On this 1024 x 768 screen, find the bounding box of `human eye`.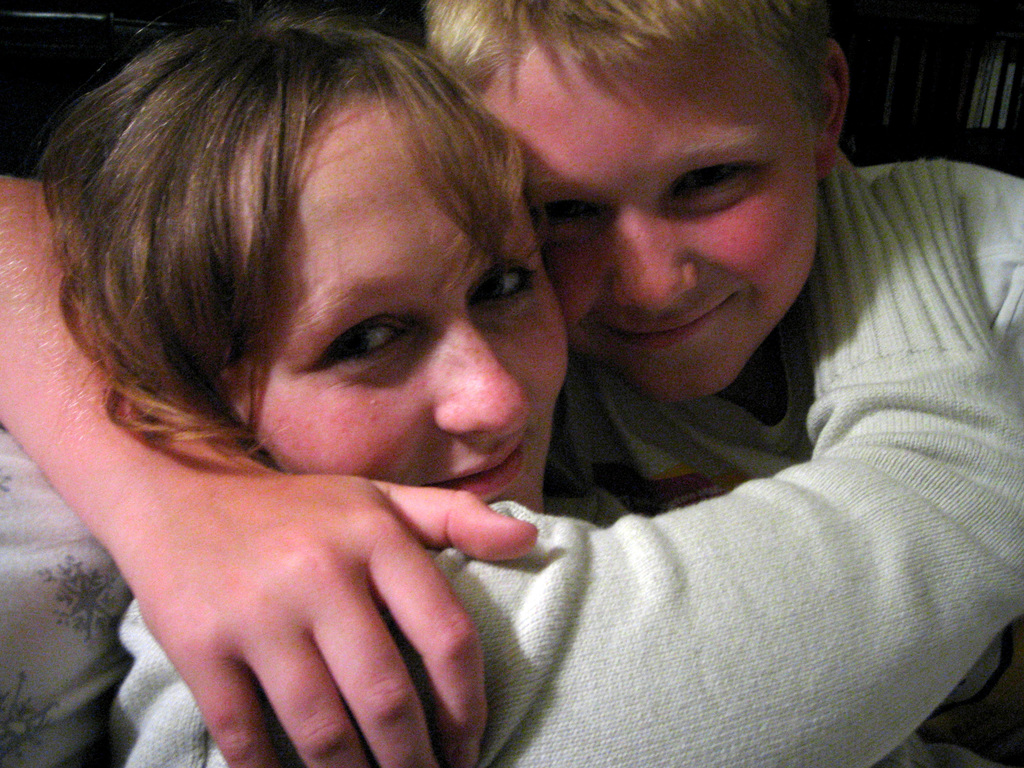
Bounding box: box(540, 188, 605, 239).
